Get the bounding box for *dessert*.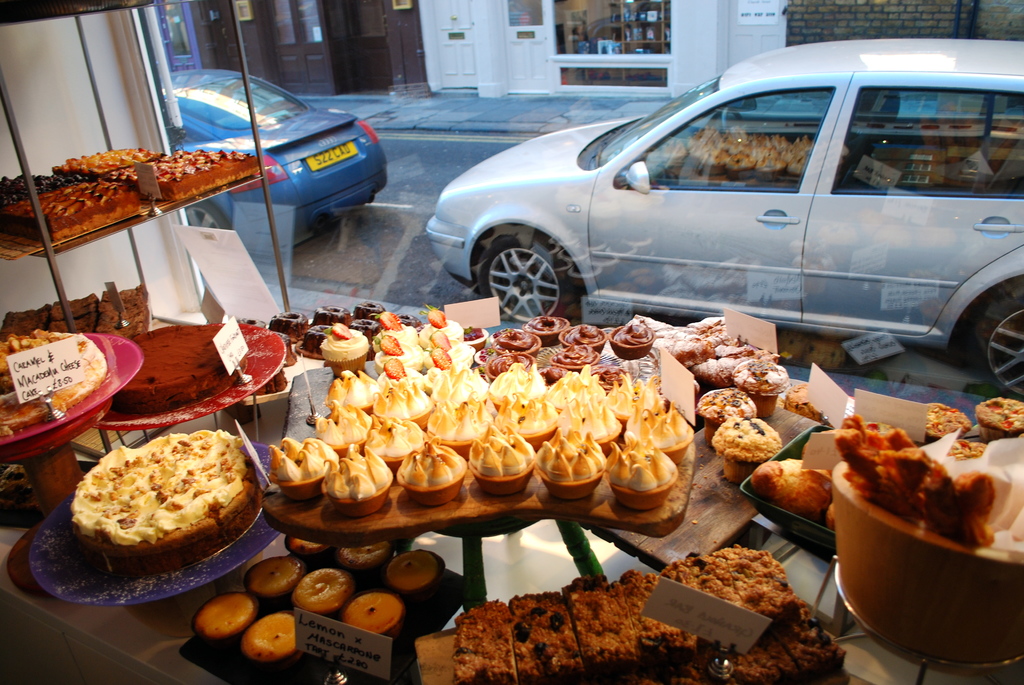
680/381/757/441.
